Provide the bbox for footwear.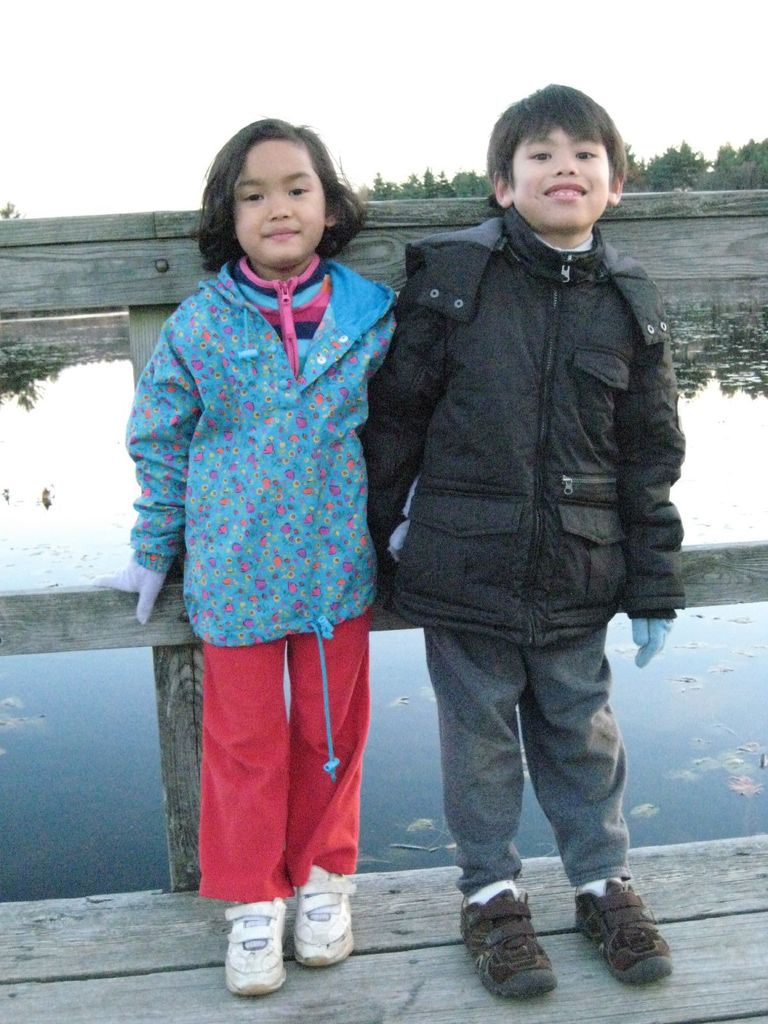
Rect(460, 889, 558, 991).
